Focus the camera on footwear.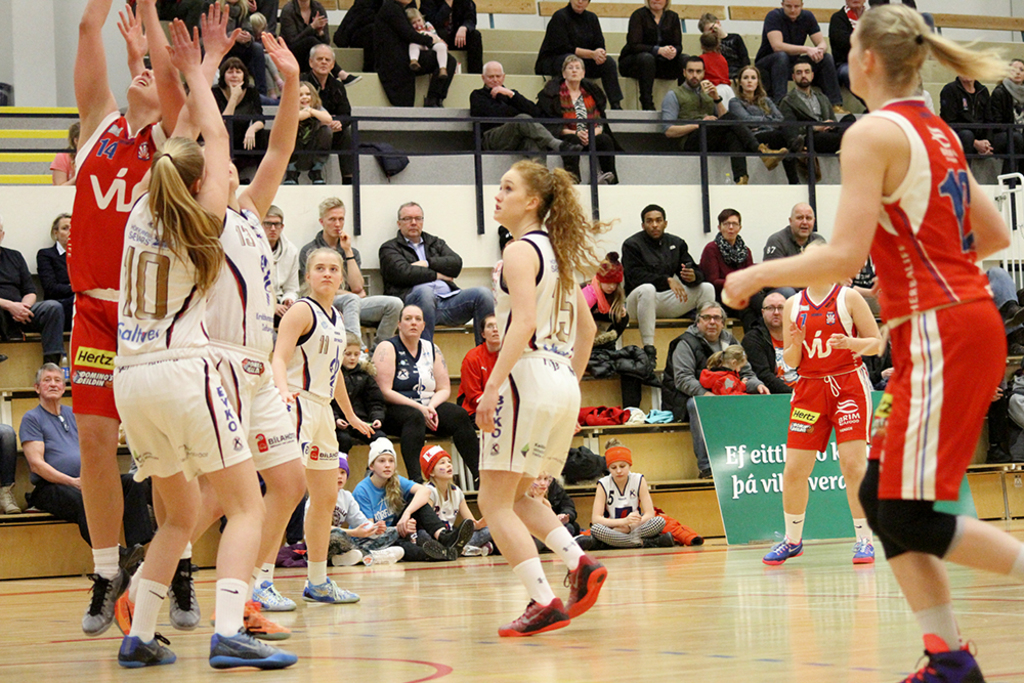
Focus region: {"left": 210, "top": 625, "right": 301, "bottom": 671}.
